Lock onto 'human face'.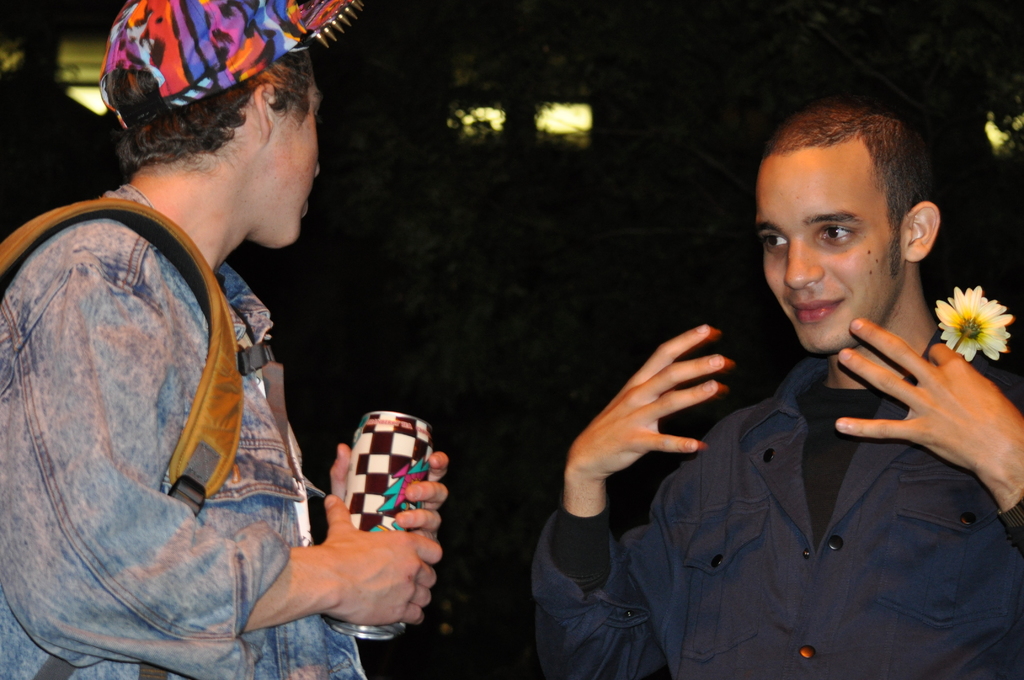
Locked: box=[756, 149, 903, 348].
